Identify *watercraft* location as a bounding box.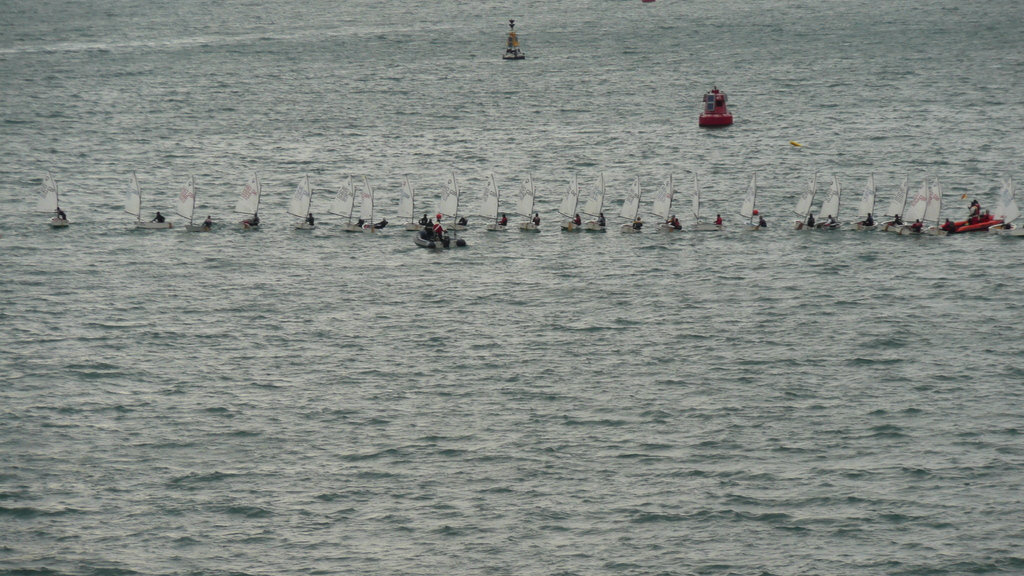
[x1=691, y1=168, x2=709, y2=214].
